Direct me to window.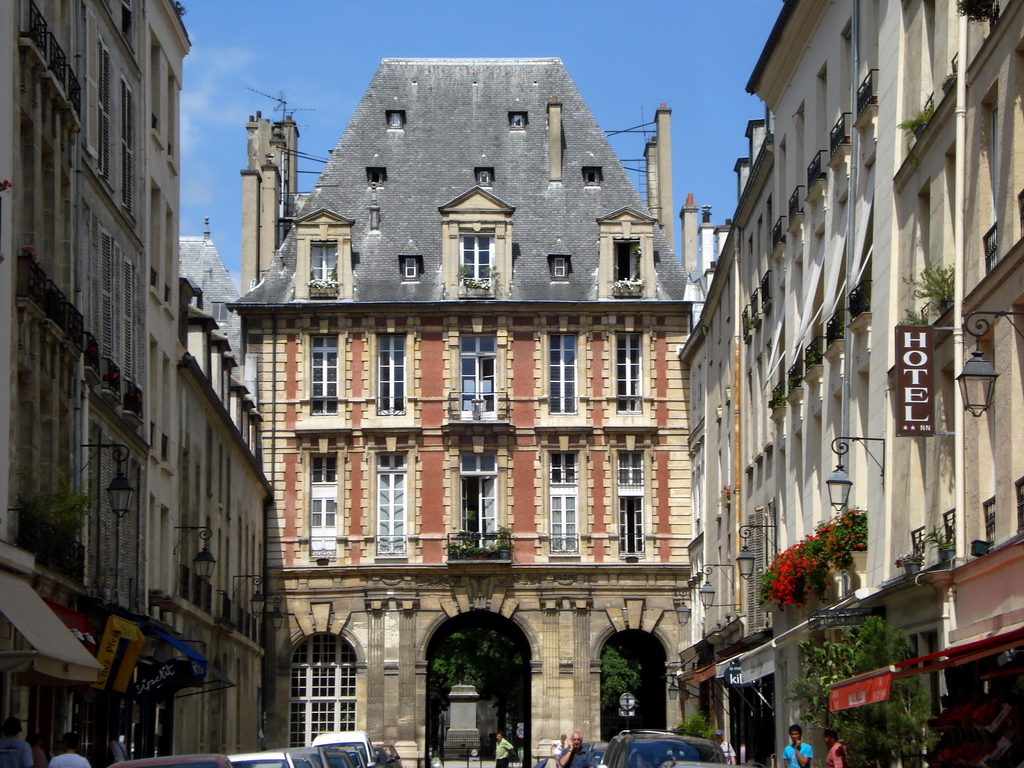
Direction: 293,639,358,744.
